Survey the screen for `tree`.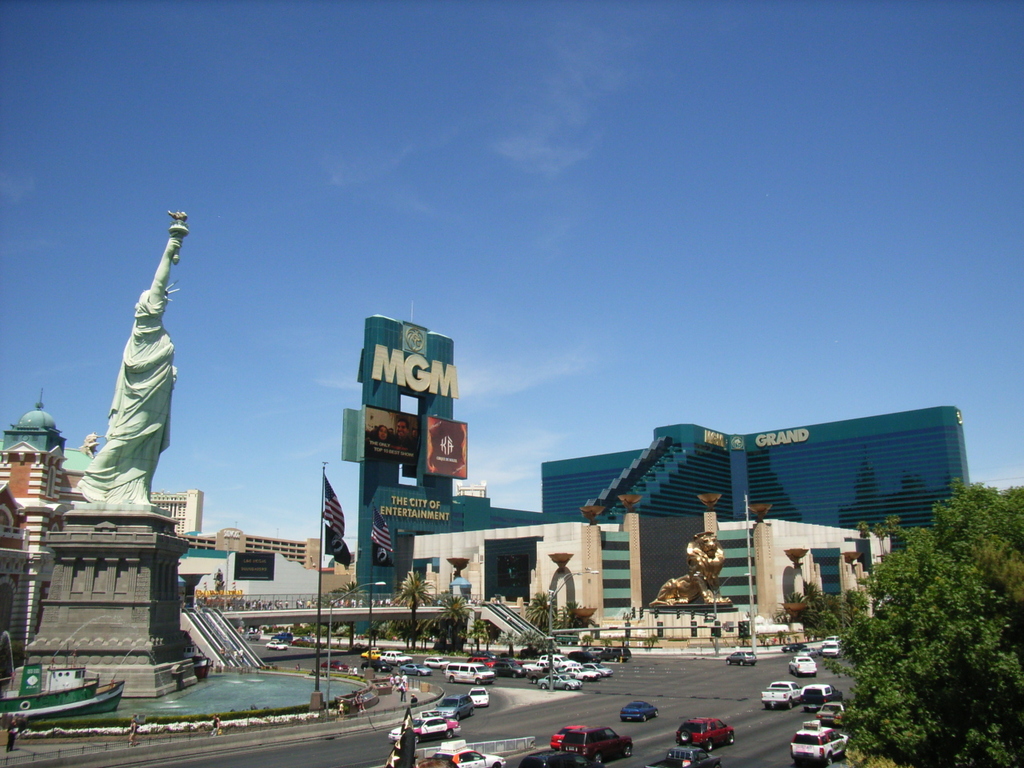
Survey found: [left=822, top=479, right=1023, bottom=766].
